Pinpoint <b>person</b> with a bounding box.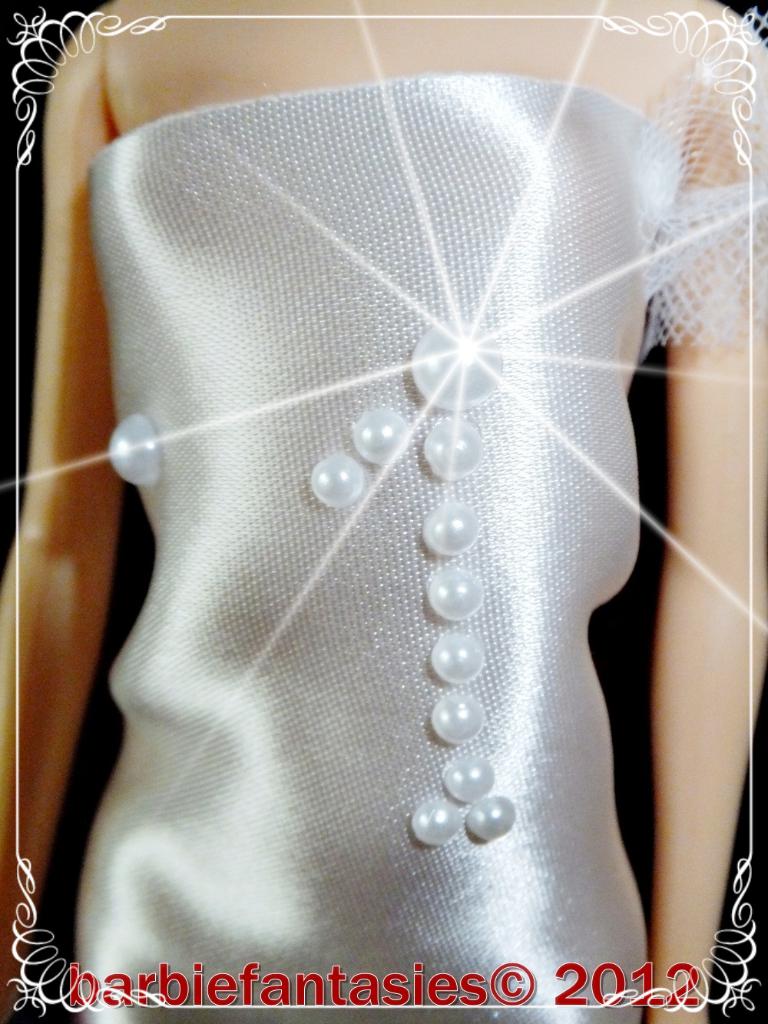
bbox=(0, 0, 766, 1023).
